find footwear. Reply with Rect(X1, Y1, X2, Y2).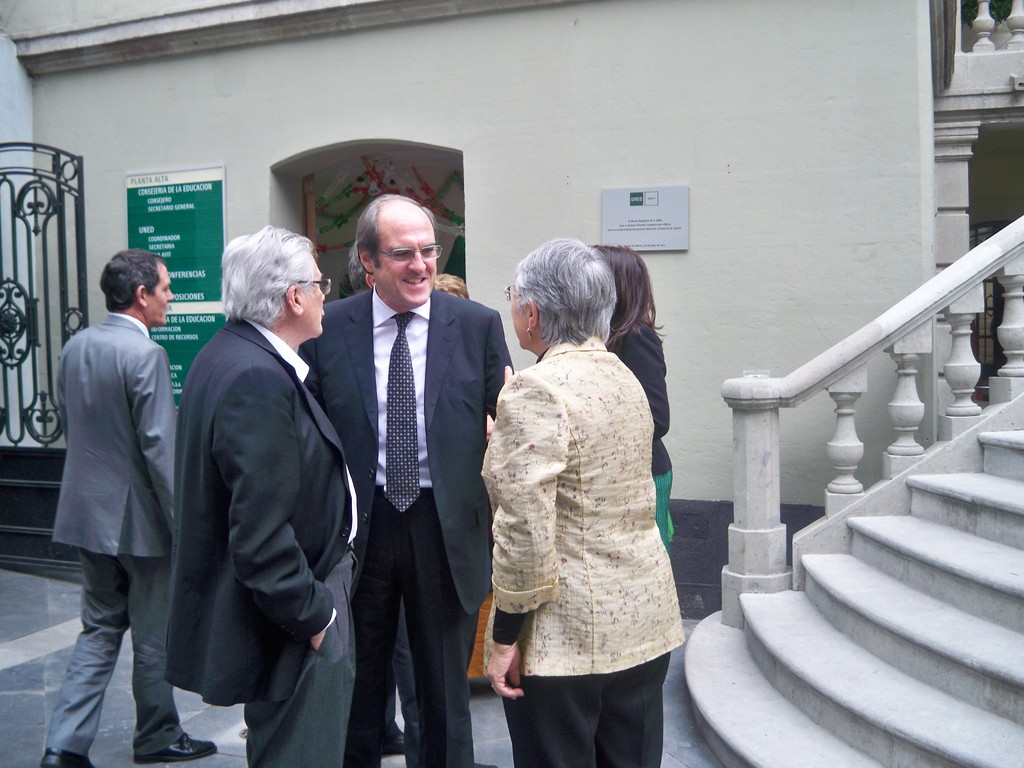
Rect(385, 719, 409, 755).
